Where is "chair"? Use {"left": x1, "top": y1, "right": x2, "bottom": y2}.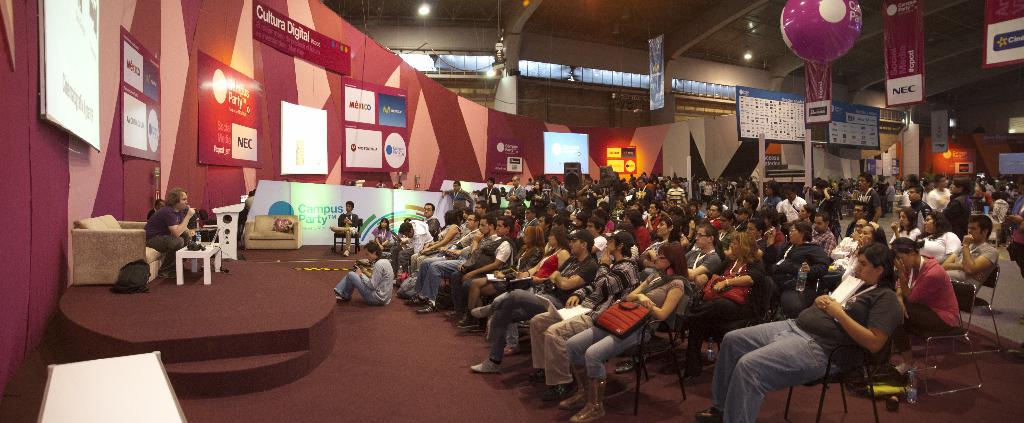
{"left": 1002, "top": 201, "right": 1023, "bottom": 237}.
